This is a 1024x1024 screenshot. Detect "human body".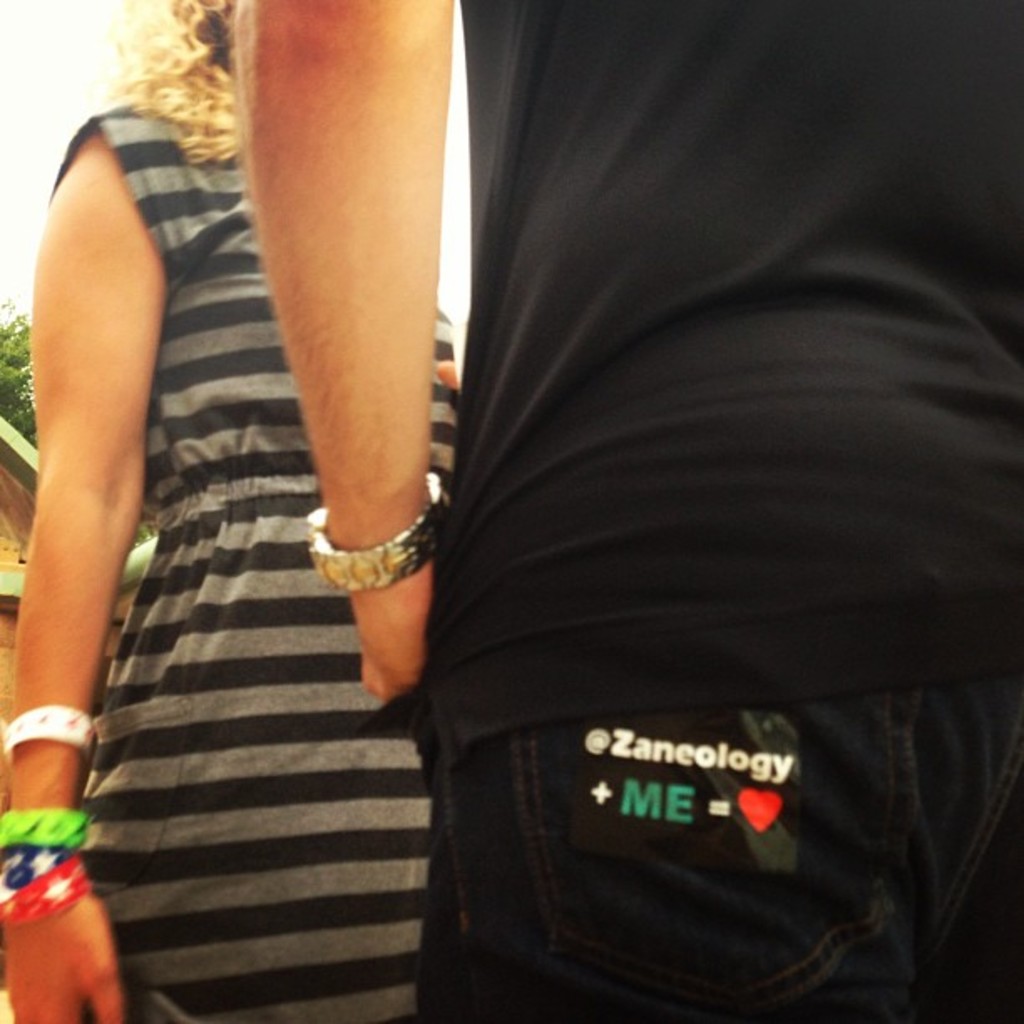
left=7, top=0, right=415, bottom=947.
